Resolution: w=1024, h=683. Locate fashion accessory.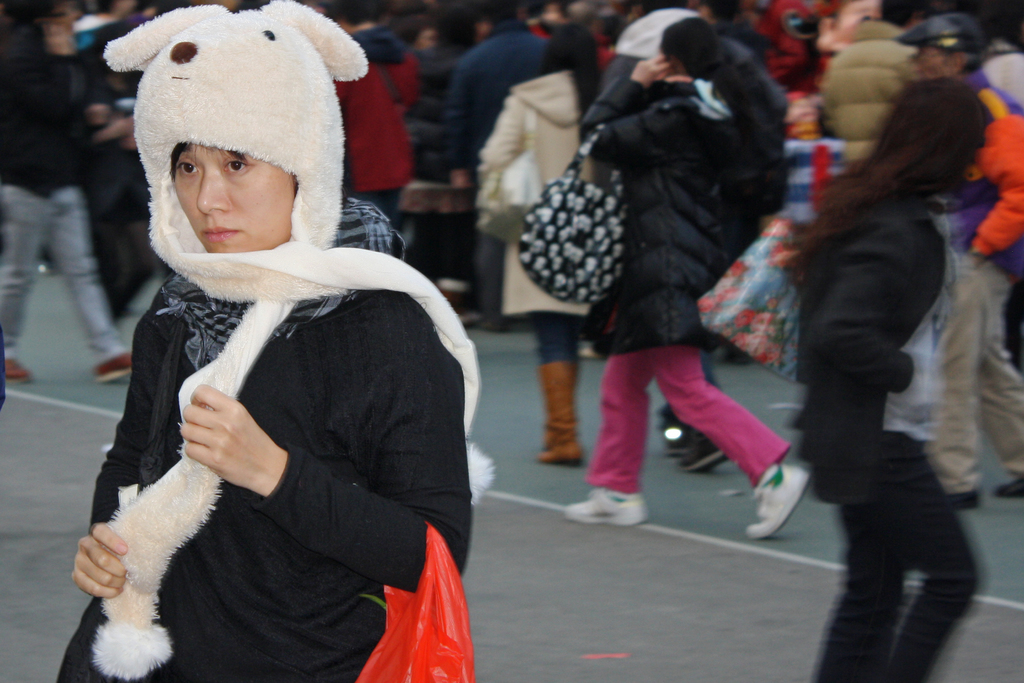
region(746, 463, 807, 538).
